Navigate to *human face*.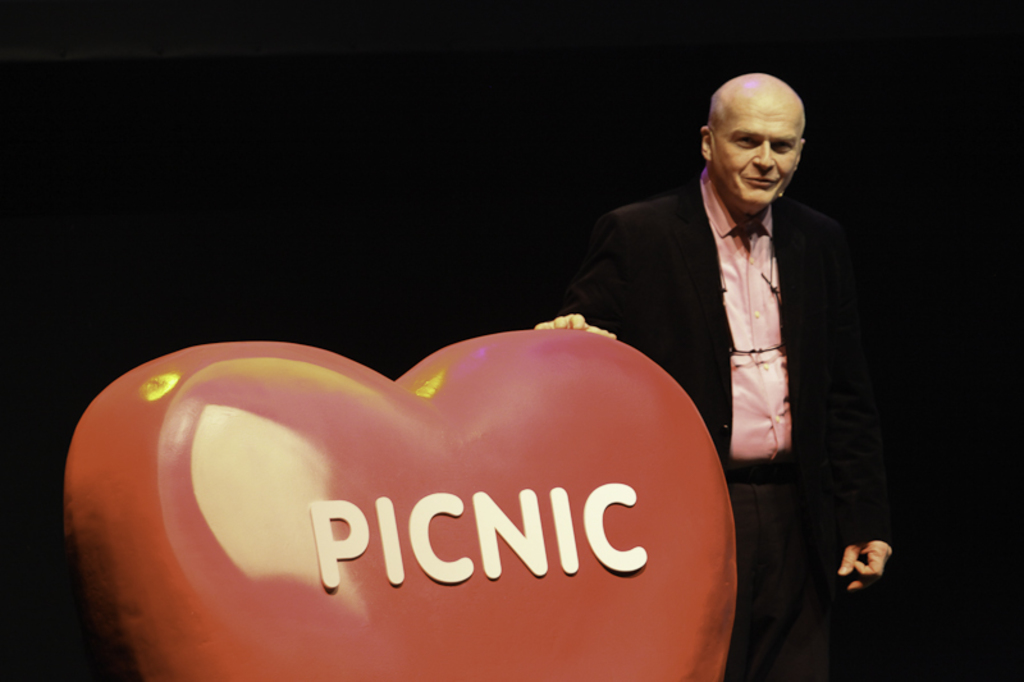
Navigation target: select_region(714, 92, 801, 211).
